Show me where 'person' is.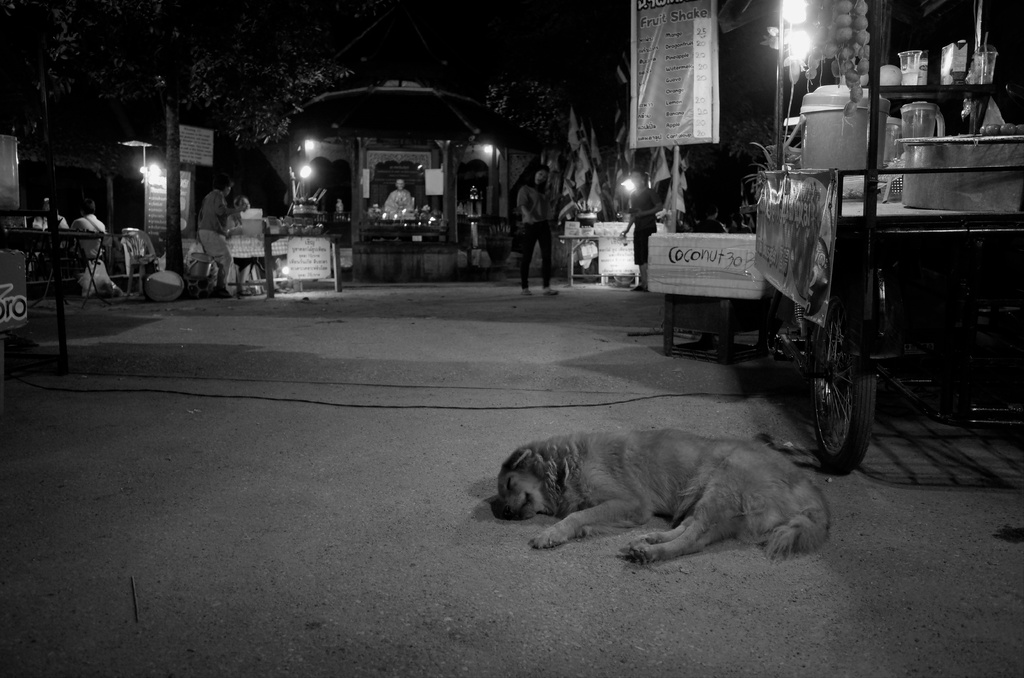
'person' is at bbox=[387, 179, 415, 211].
